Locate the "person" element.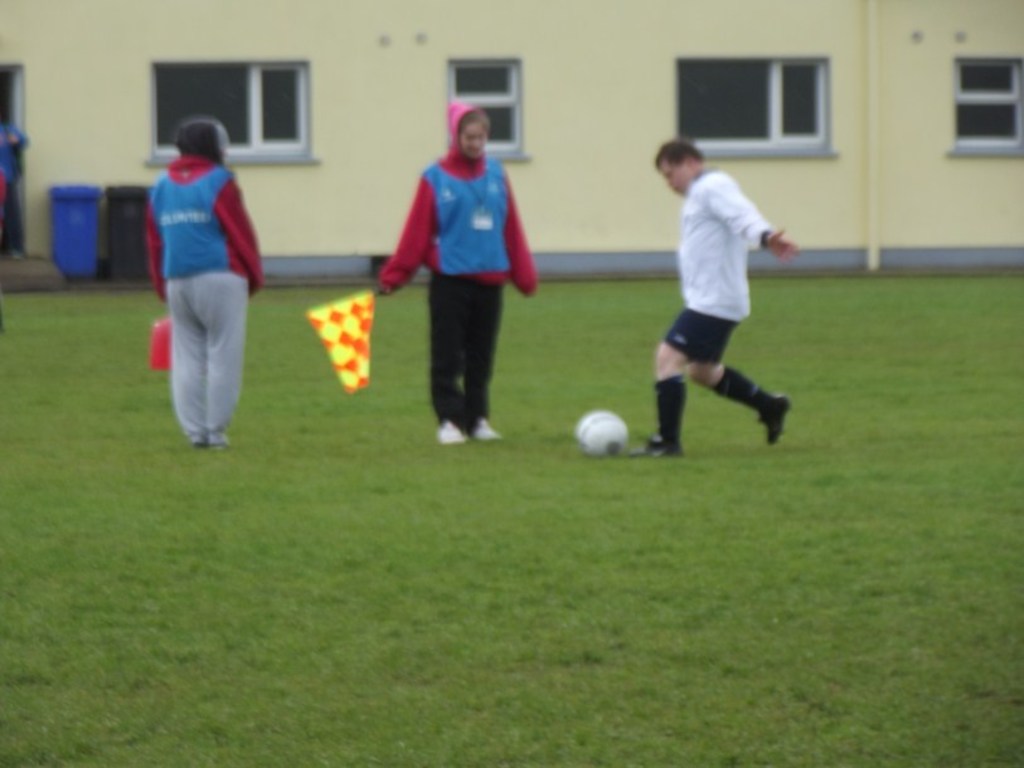
Element bbox: bbox(141, 118, 268, 452).
